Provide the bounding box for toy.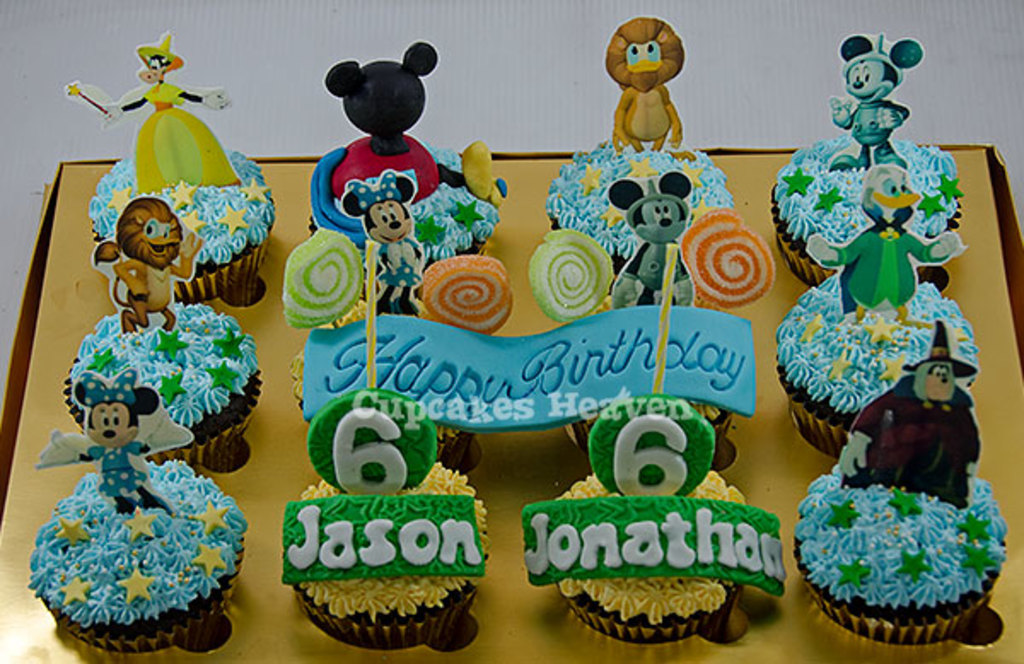
<bbox>63, 26, 242, 188</bbox>.
